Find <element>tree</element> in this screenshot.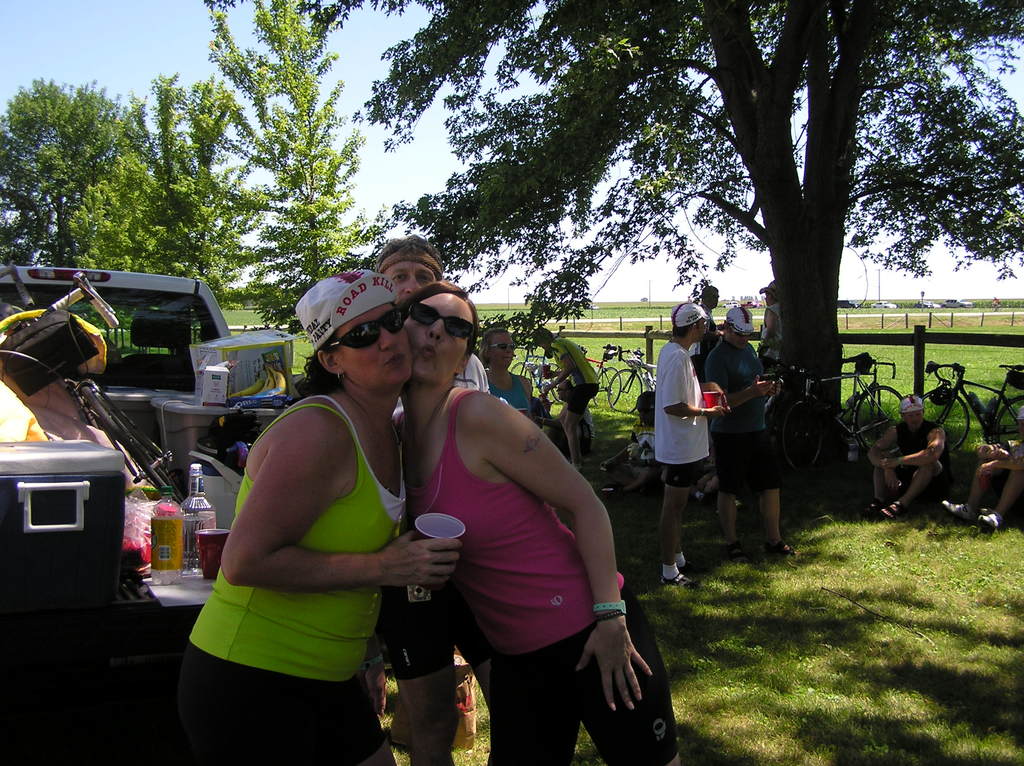
The bounding box for <element>tree</element> is bbox(78, 64, 263, 294).
